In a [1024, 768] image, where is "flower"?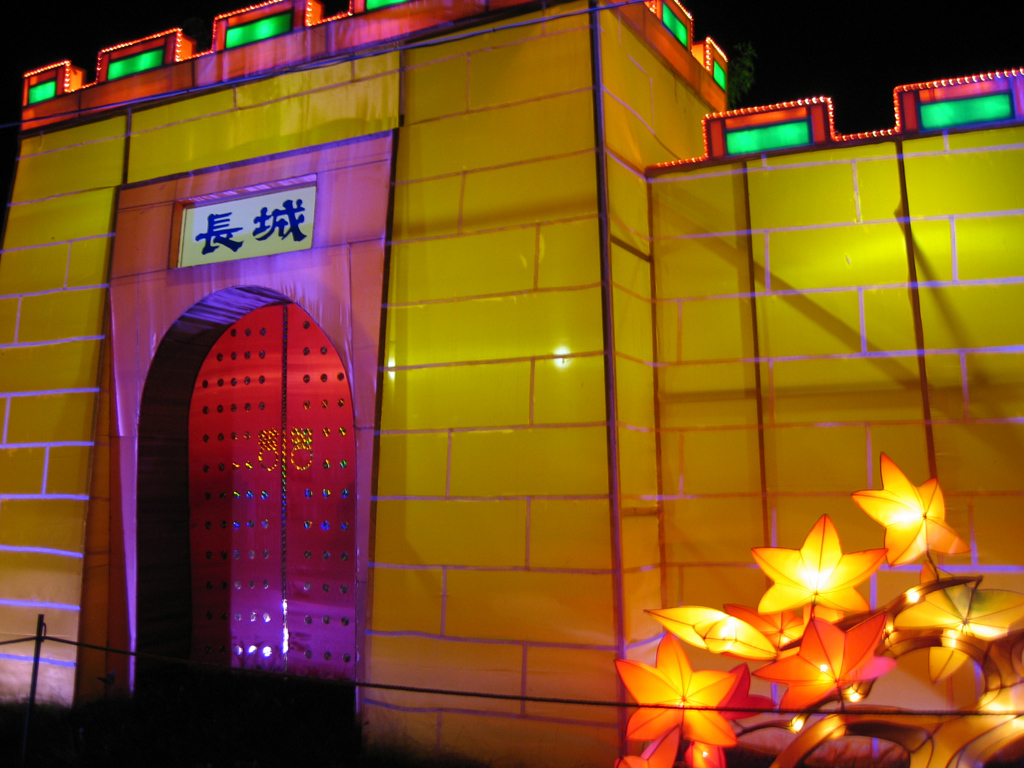
locate(619, 633, 743, 746).
